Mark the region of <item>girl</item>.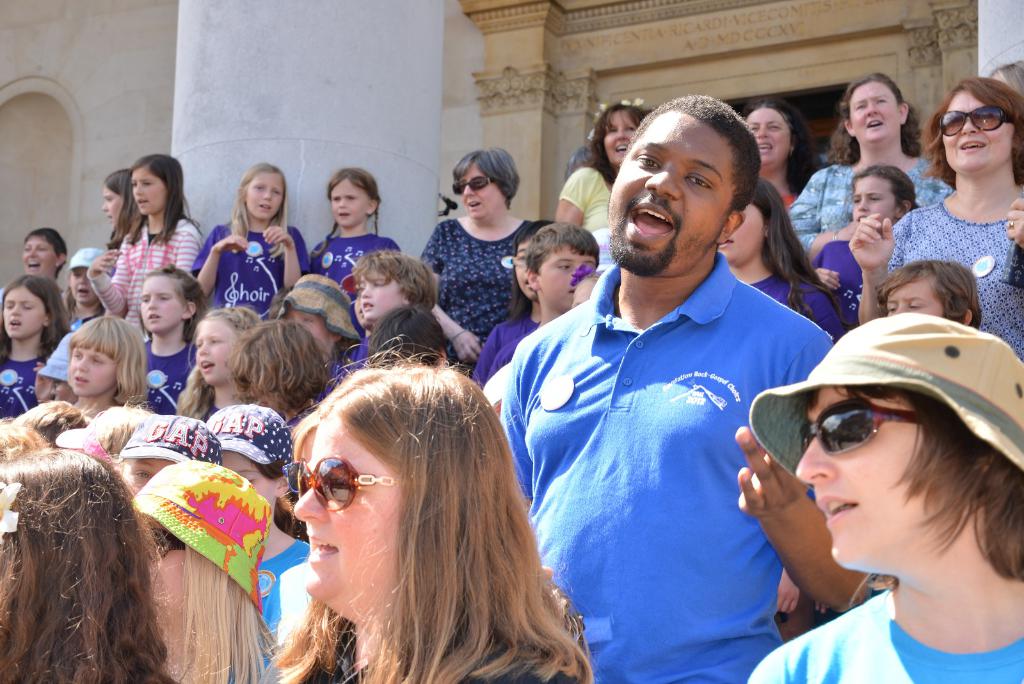
Region: x1=100, y1=167, x2=138, y2=225.
